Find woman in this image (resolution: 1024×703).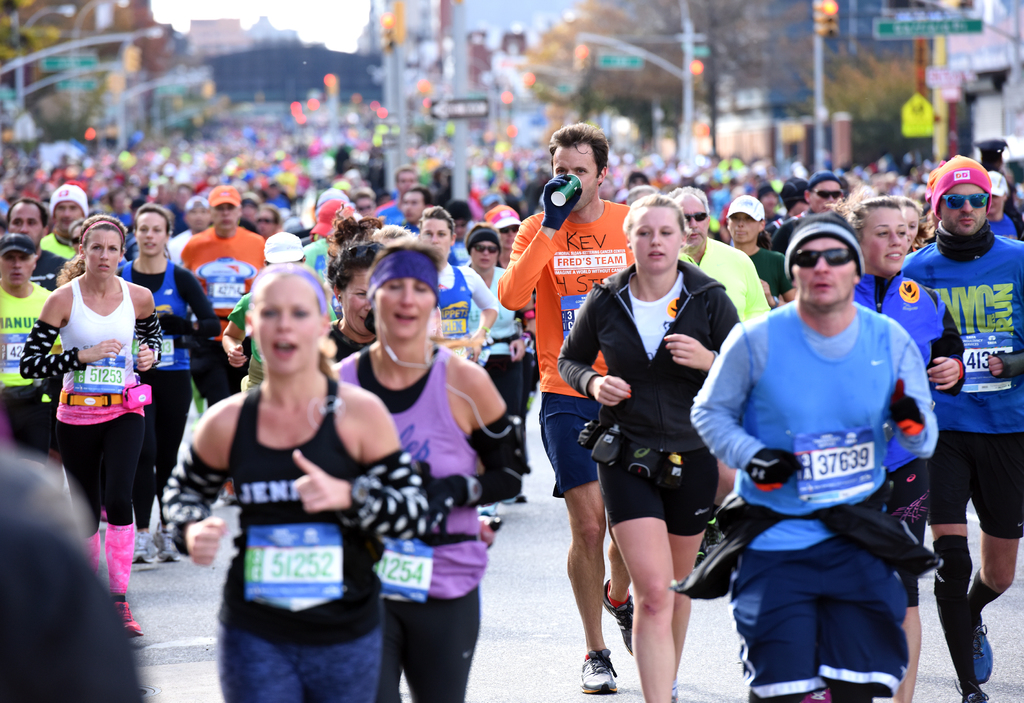
33:223:169:598.
